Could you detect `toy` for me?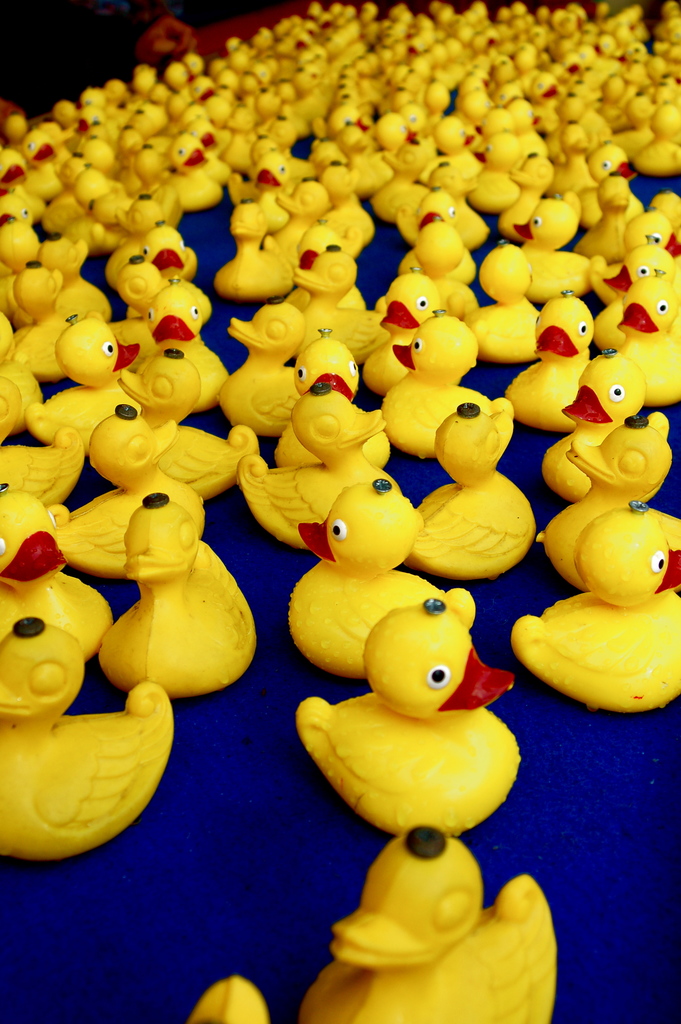
Detection result: rect(610, 235, 680, 291).
